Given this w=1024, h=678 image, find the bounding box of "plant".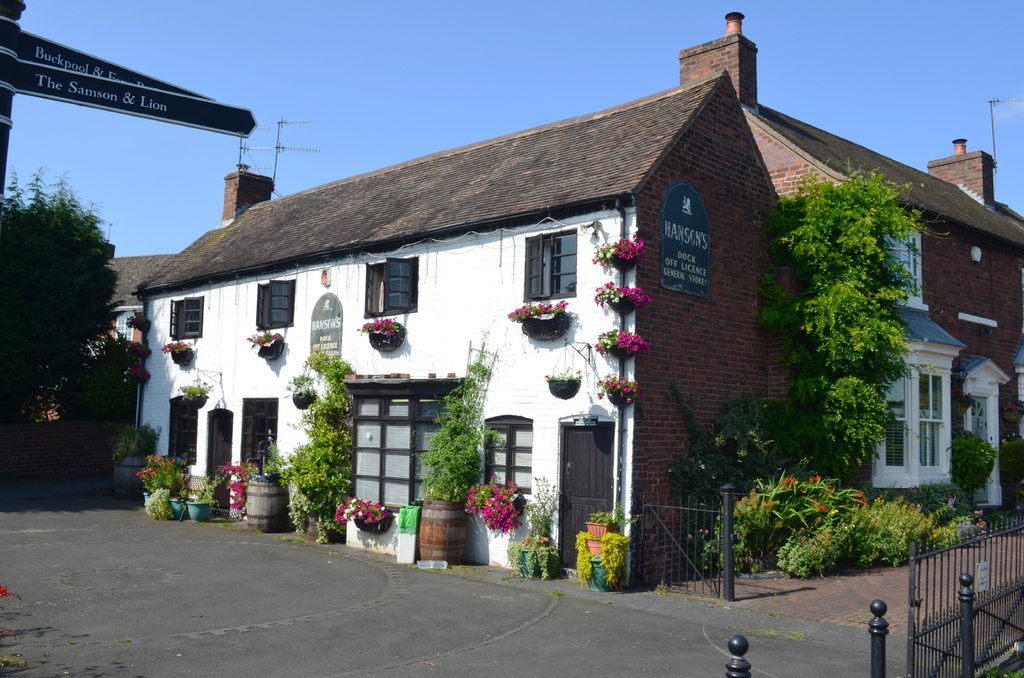
(111, 420, 153, 466).
